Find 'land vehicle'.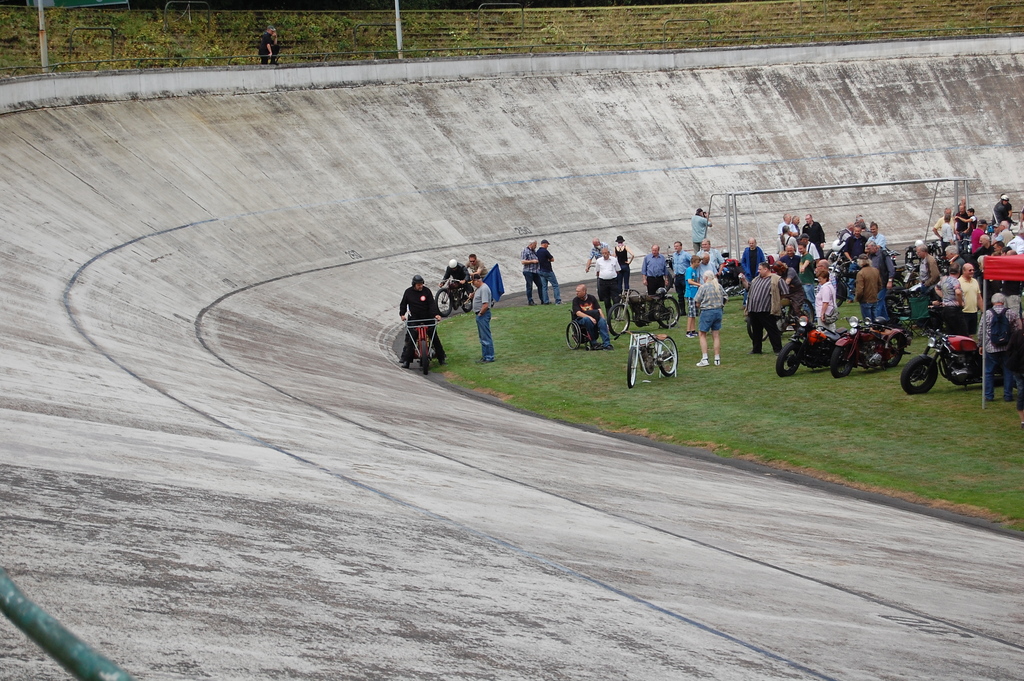
left=433, top=283, right=474, bottom=316.
